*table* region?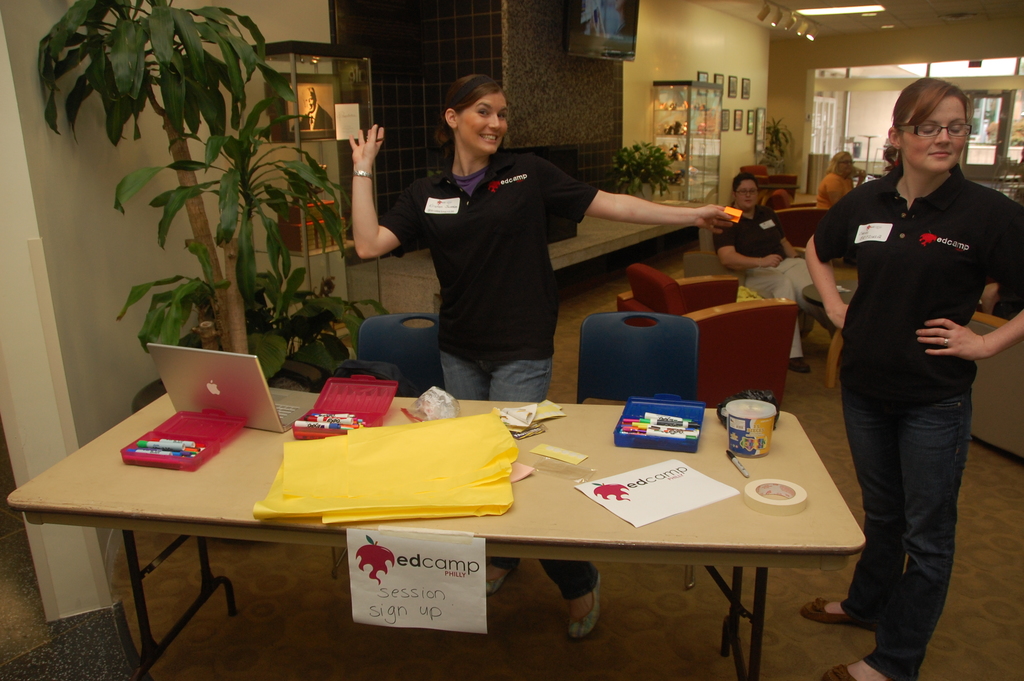
box(6, 391, 869, 680)
